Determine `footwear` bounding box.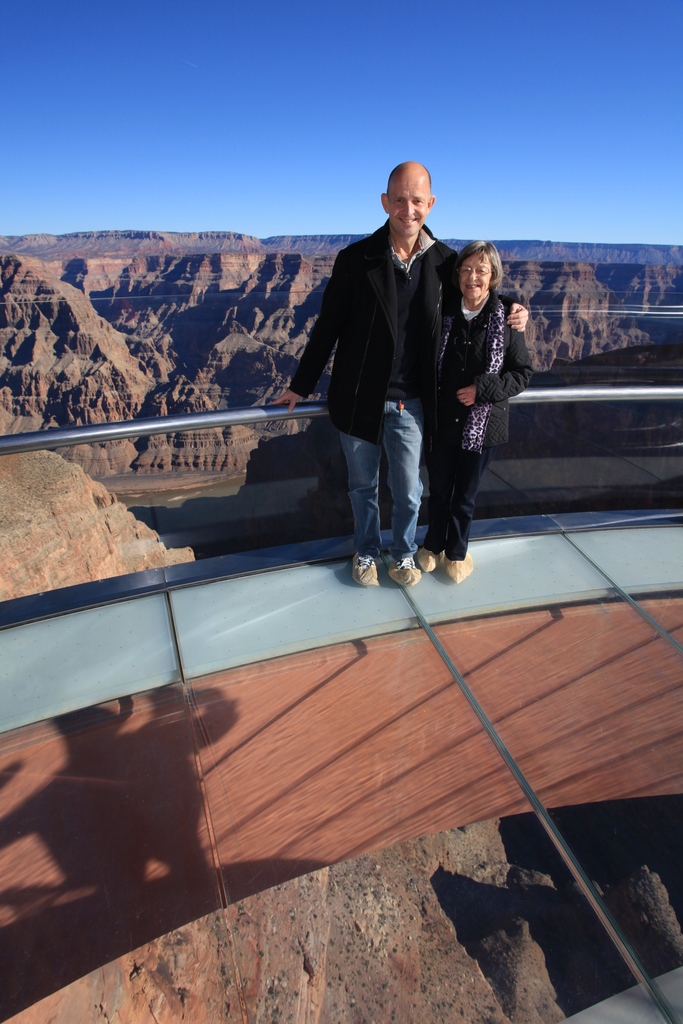
Determined: box(388, 552, 423, 593).
